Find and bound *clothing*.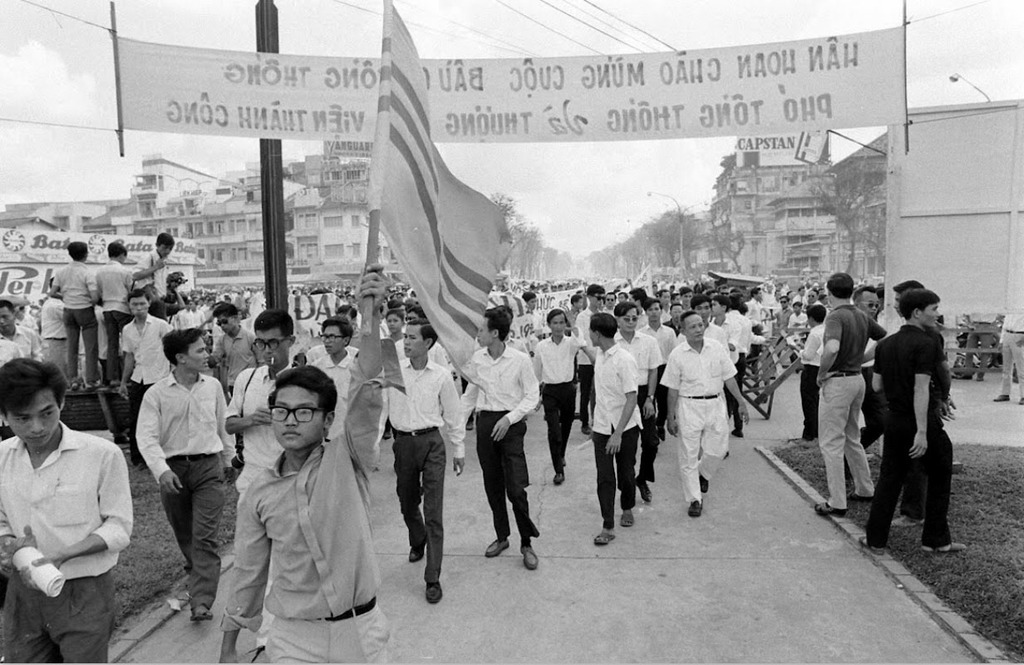
Bound: select_region(711, 315, 743, 380).
